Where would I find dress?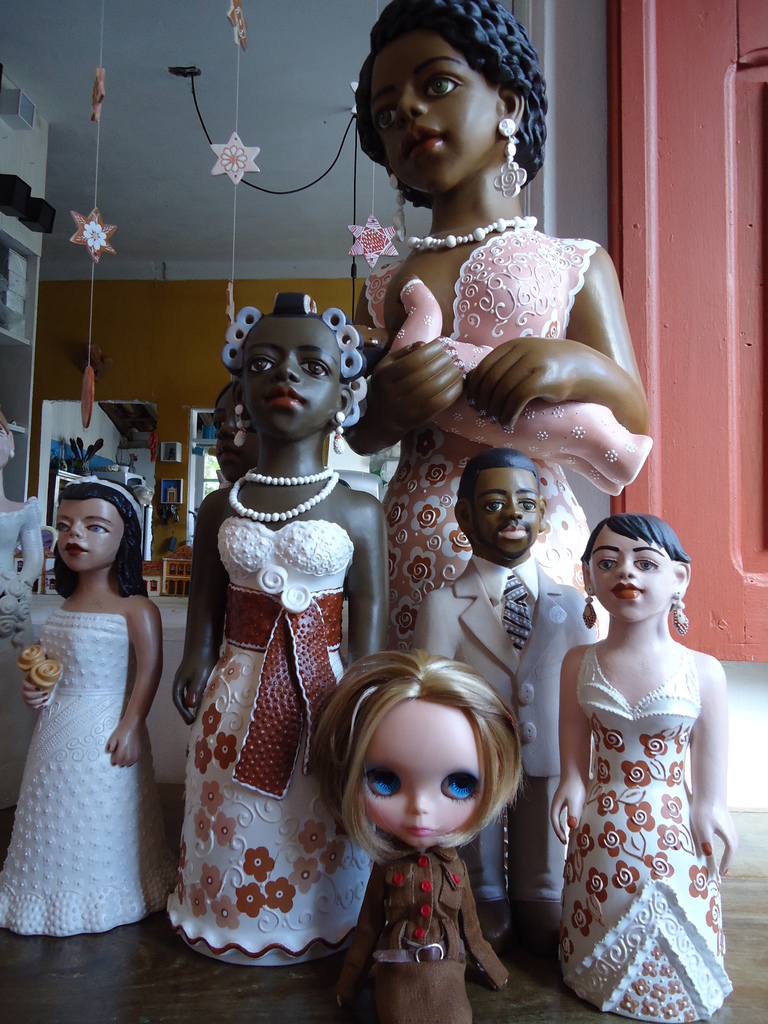
At {"x1": 337, "y1": 846, "x2": 506, "y2": 1023}.
